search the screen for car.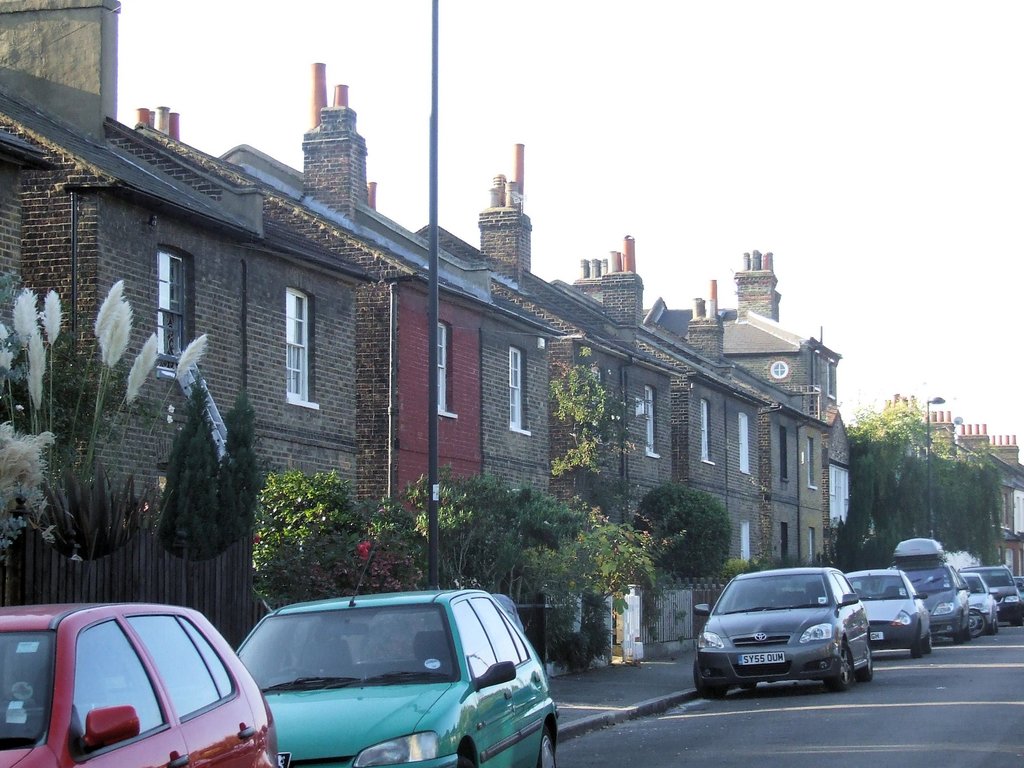
Found at 841 566 933 660.
